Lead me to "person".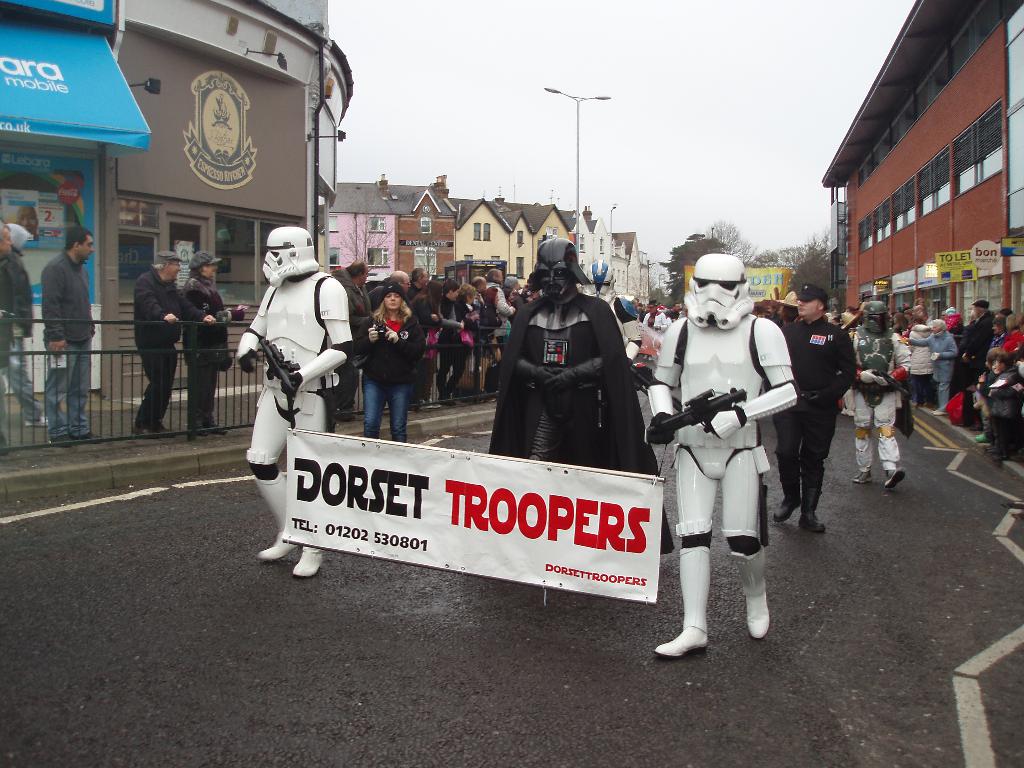
Lead to (x1=232, y1=220, x2=354, y2=580).
